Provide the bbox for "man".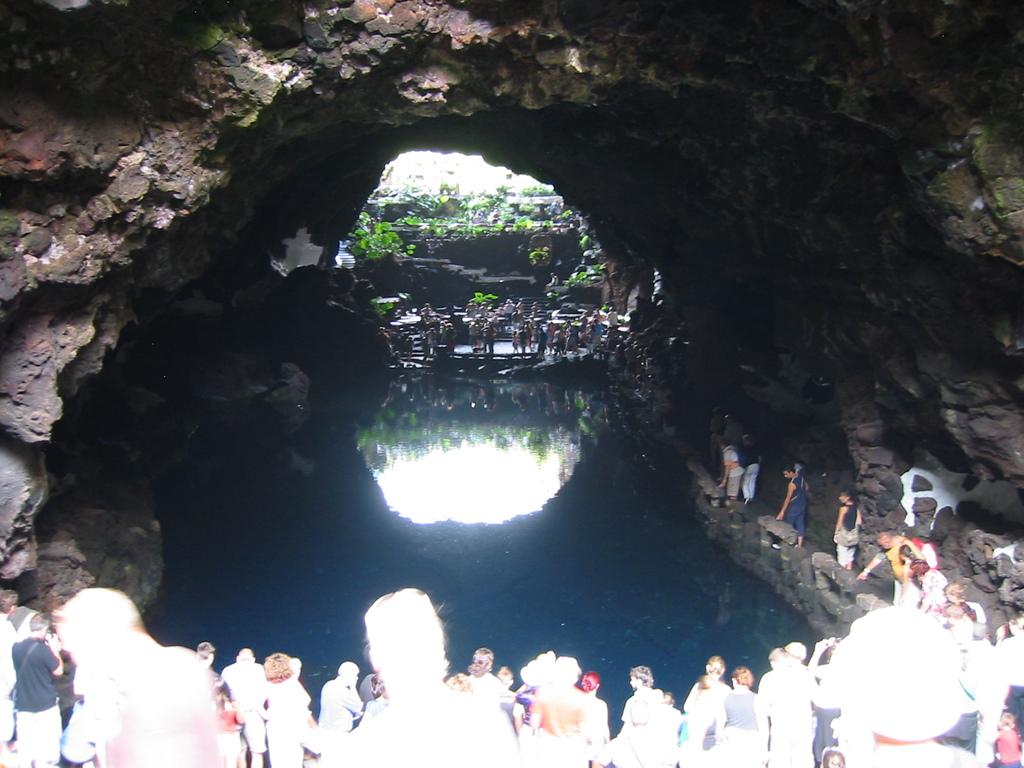
(778,463,809,547).
